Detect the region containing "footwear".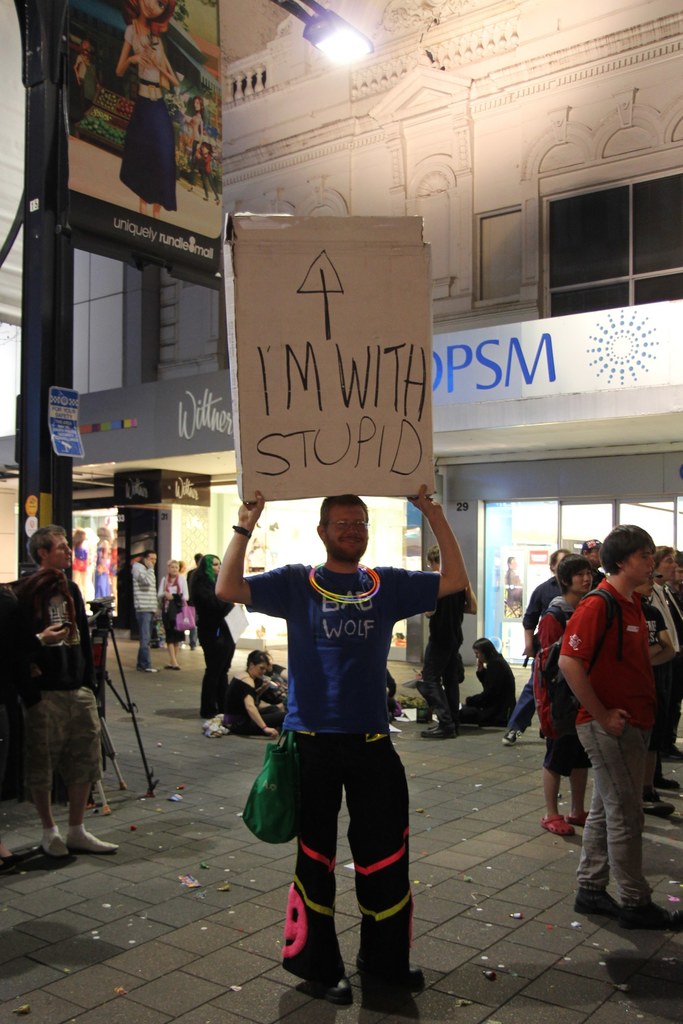
{"x1": 541, "y1": 810, "x2": 576, "y2": 837}.
